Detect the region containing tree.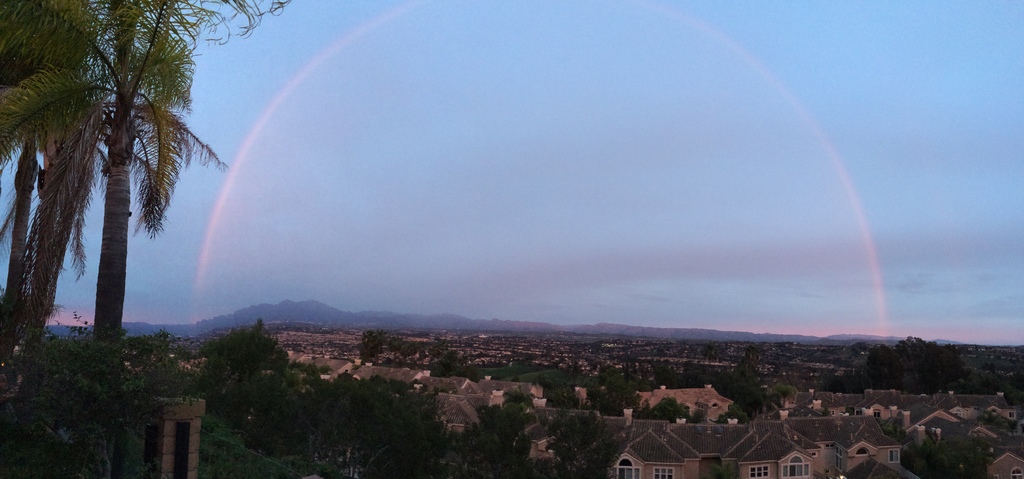
542 395 621 478.
